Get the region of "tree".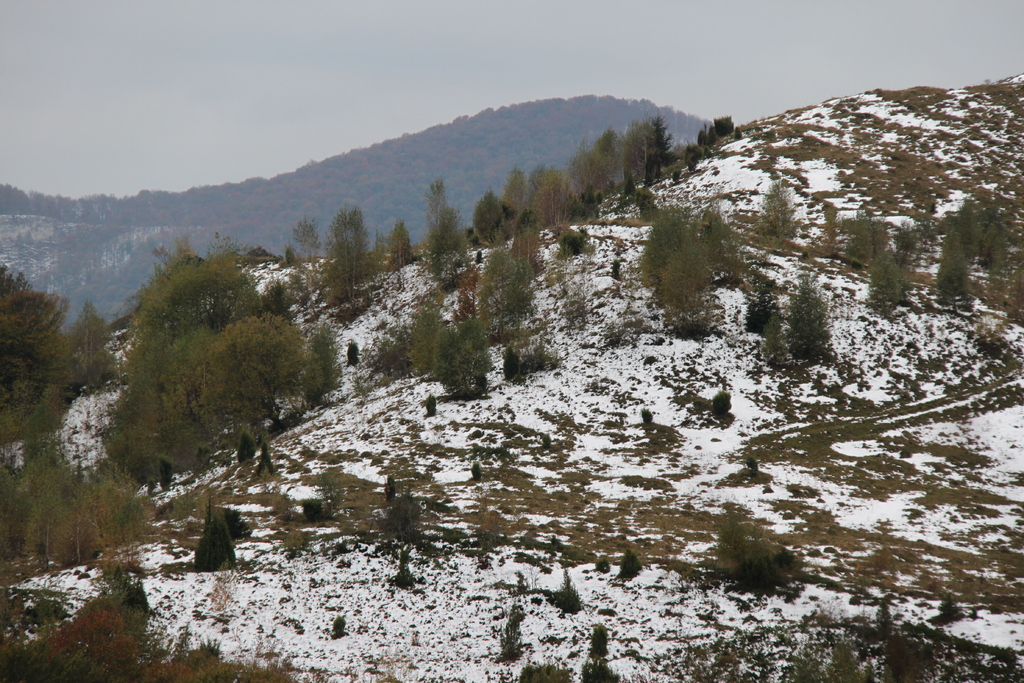
box=[781, 265, 847, 366].
